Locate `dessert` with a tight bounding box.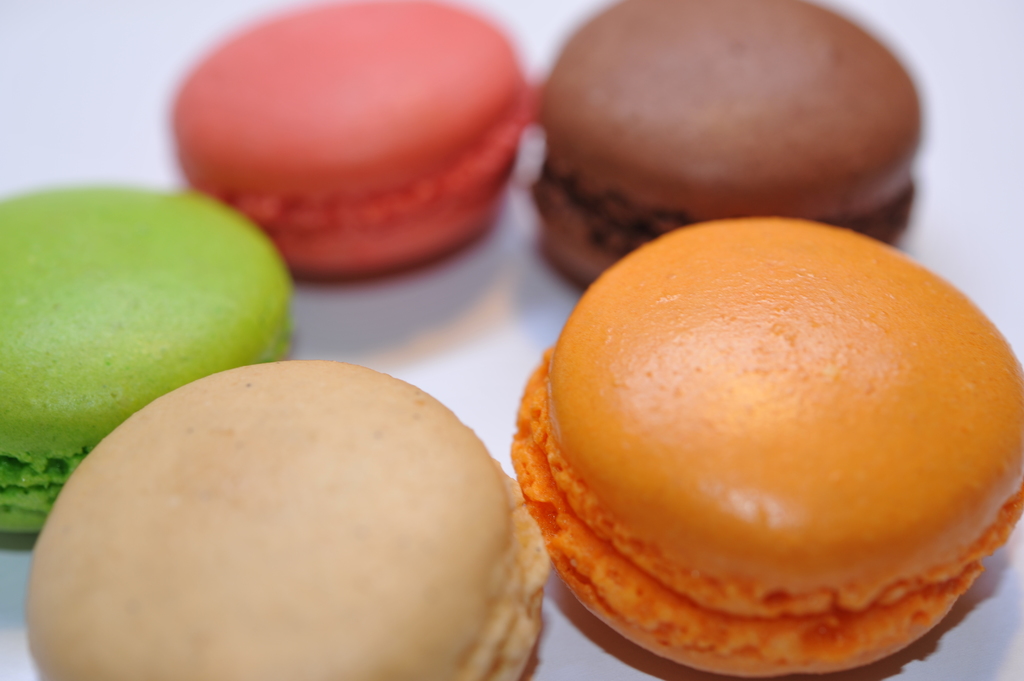
select_region(4, 0, 1021, 680).
